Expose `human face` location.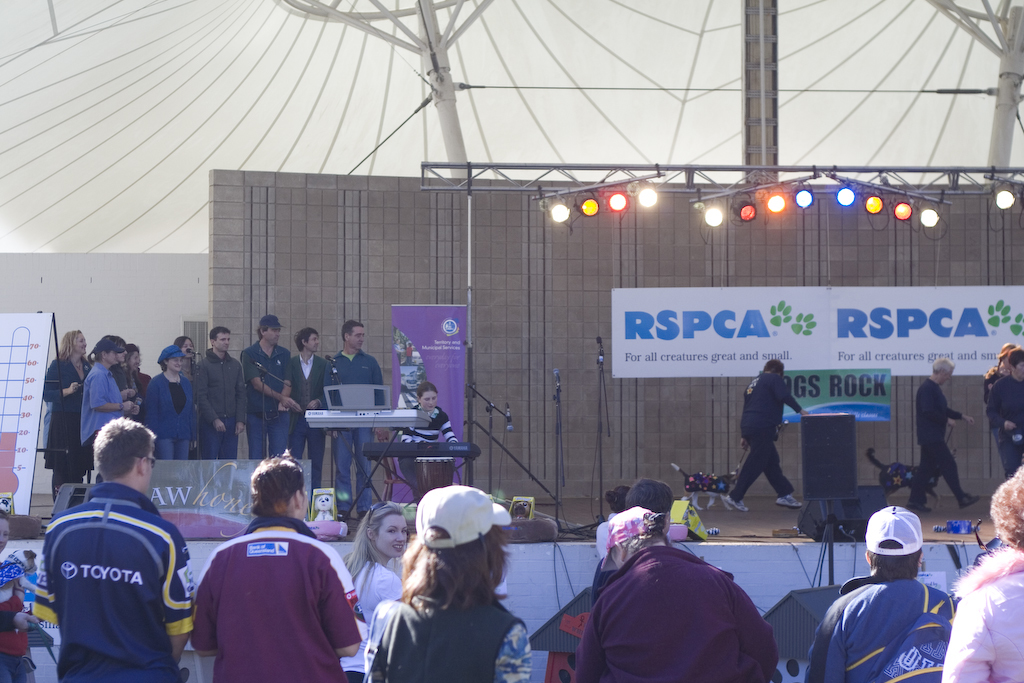
Exposed at rect(168, 358, 180, 370).
